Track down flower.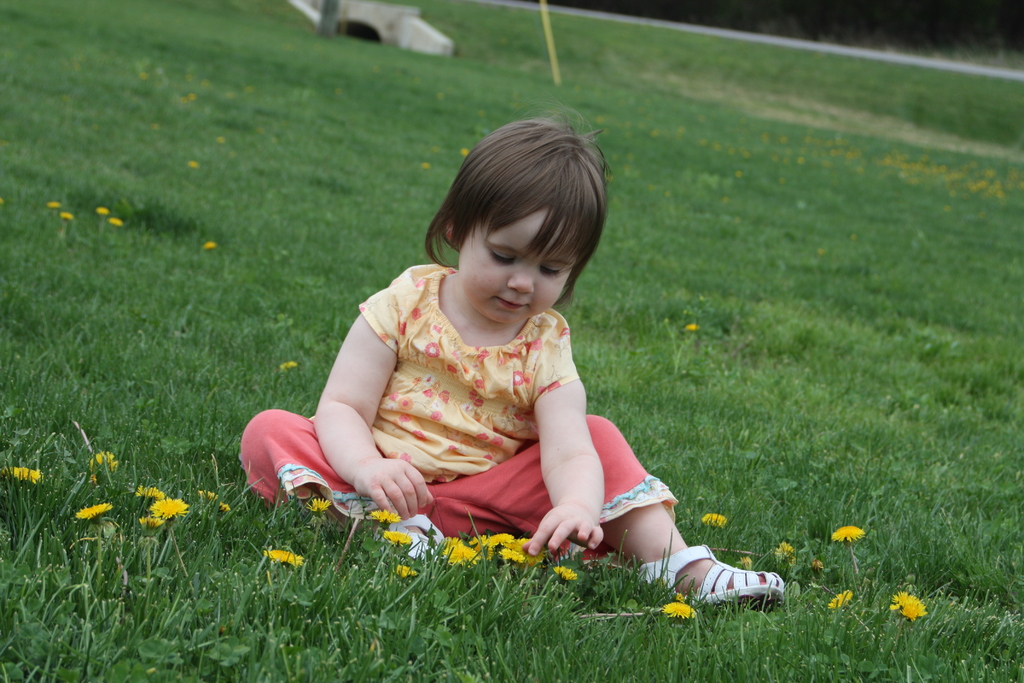
Tracked to 305:493:334:513.
